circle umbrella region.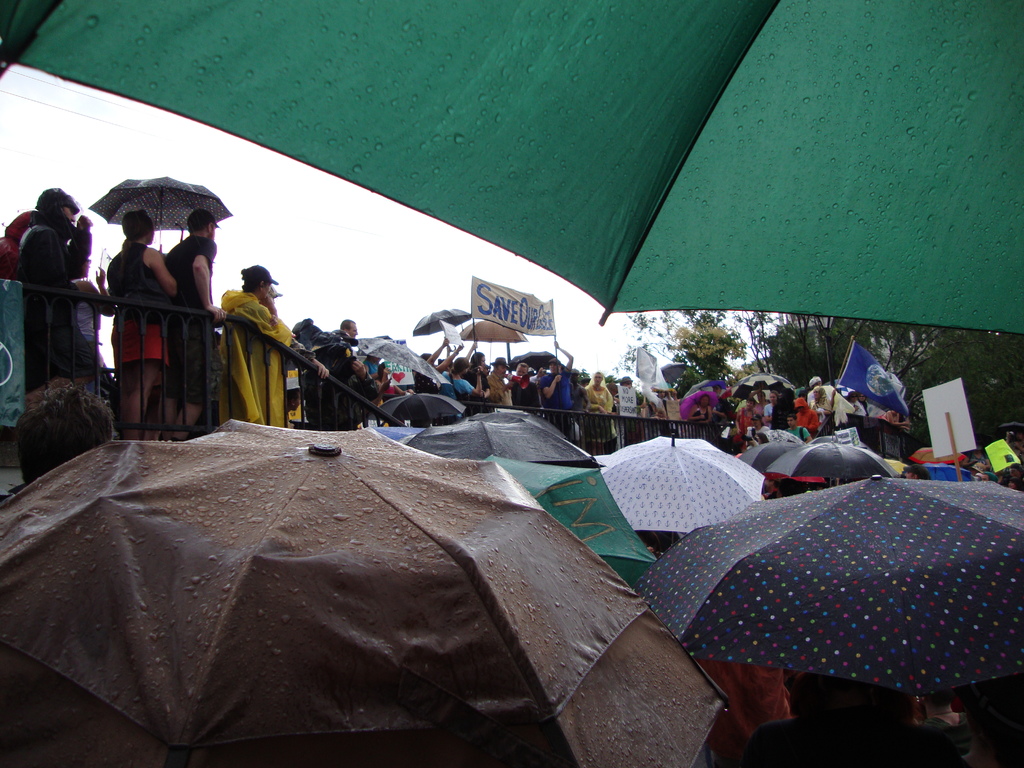
Region: {"x1": 911, "y1": 444, "x2": 964, "y2": 465}.
